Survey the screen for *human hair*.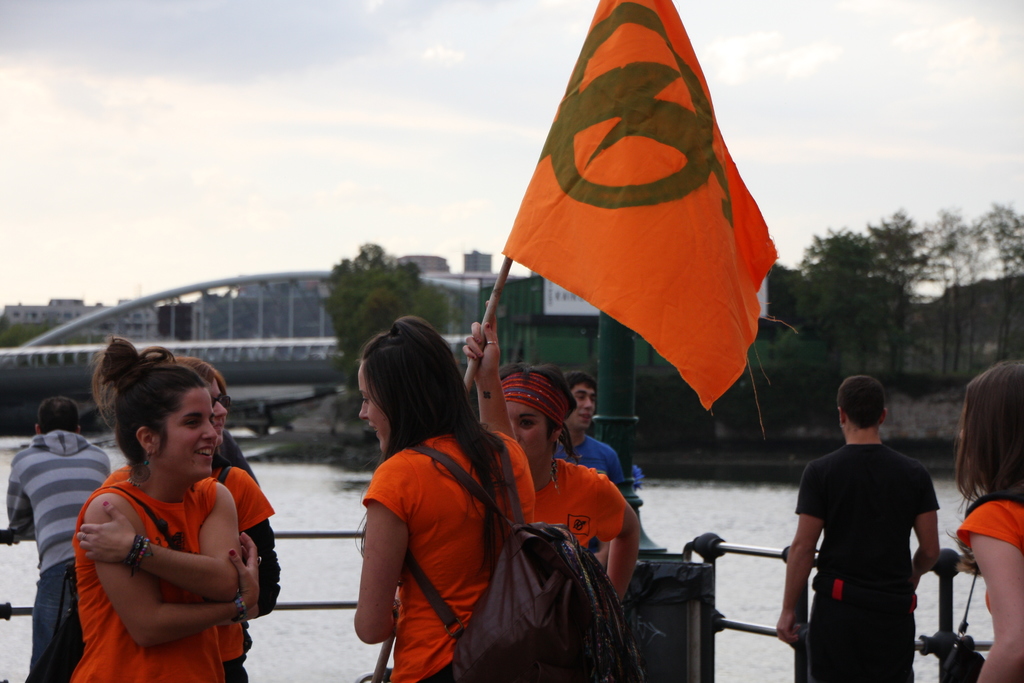
Survey found: box=[35, 397, 76, 435].
